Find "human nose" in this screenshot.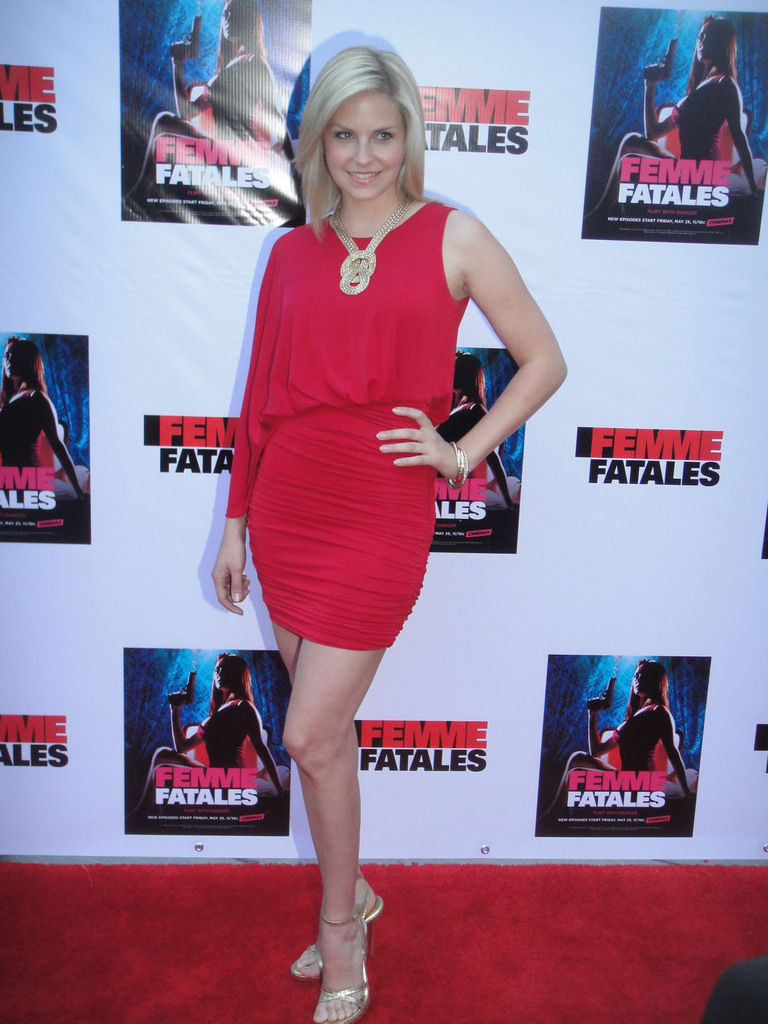
The bounding box for "human nose" is left=351, top=139, right=375, bottom=164.
